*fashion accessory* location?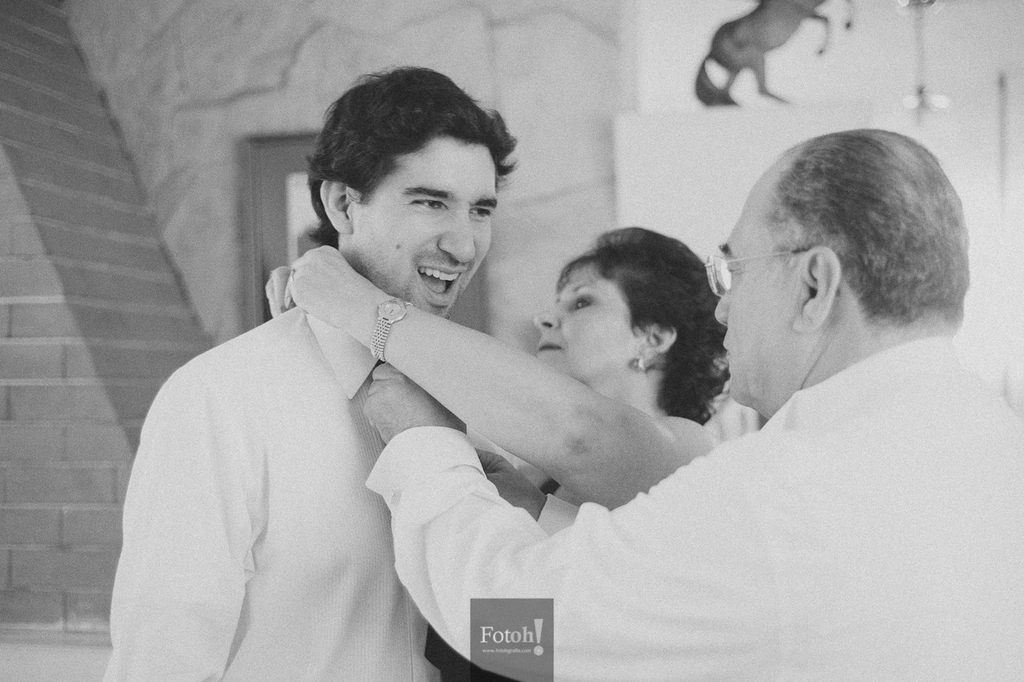
bbox=(291, 270, 296, 279)
